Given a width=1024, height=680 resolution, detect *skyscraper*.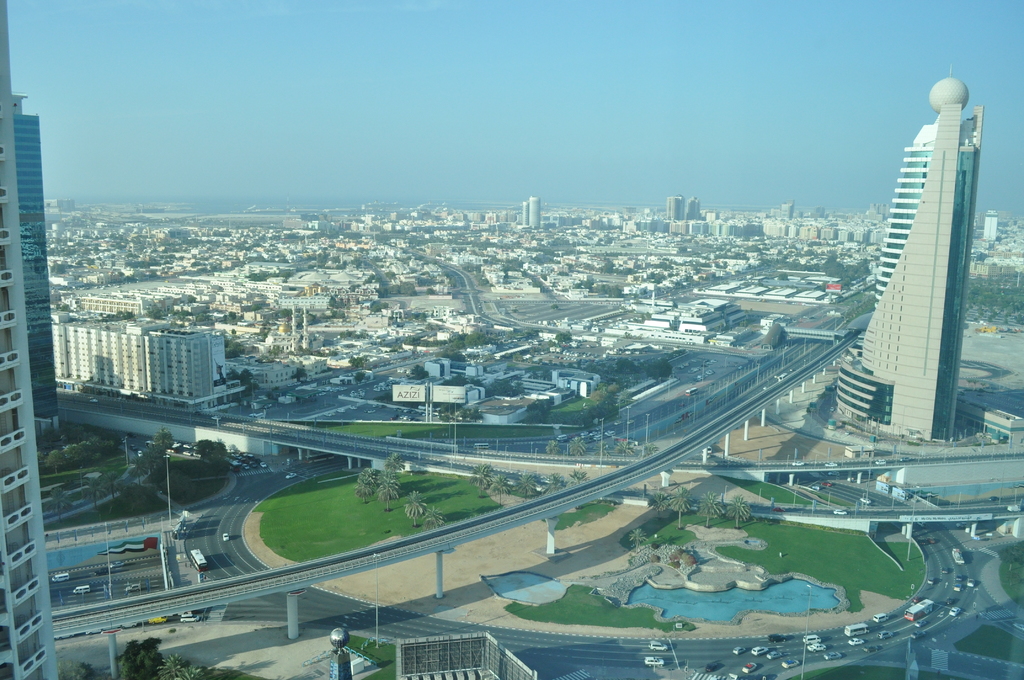
locate(11, 97, 65, 440).
